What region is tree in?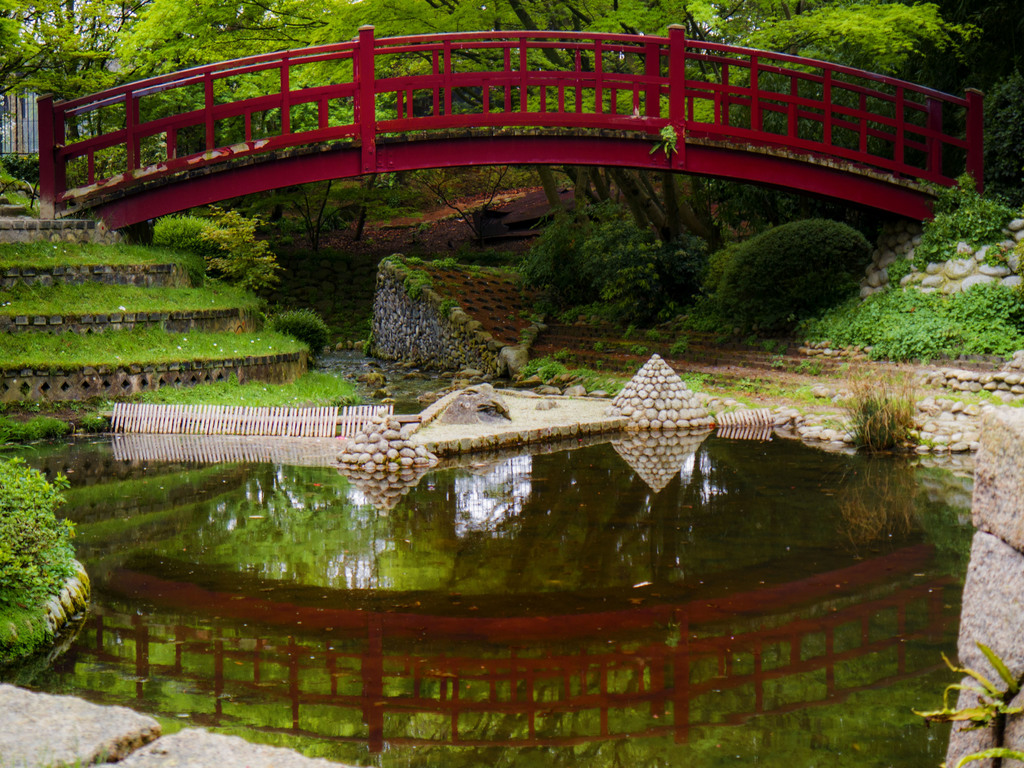
(x1=892, y1=178, x2=1023, y2=266).
